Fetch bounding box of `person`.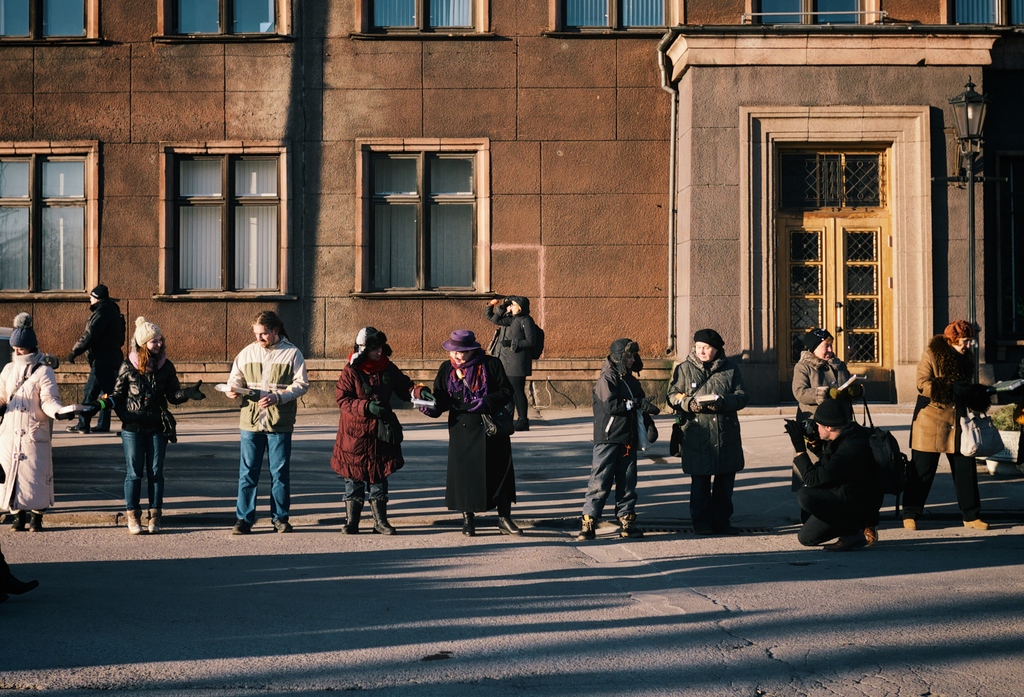
Bbox: {"left": 792, "top": 398, "right": 888, "bottom": 558}.
